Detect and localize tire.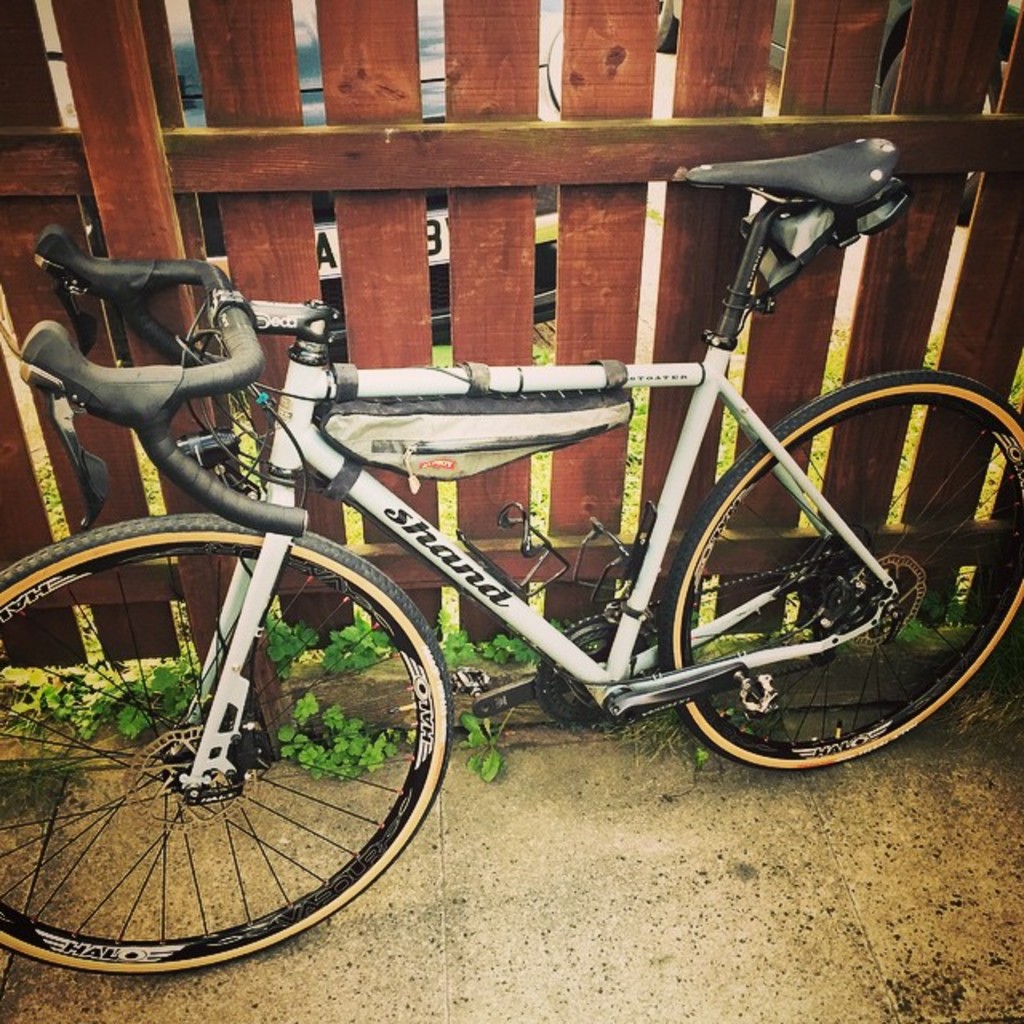
Localized at detection(664, 373, 1022, 770).
